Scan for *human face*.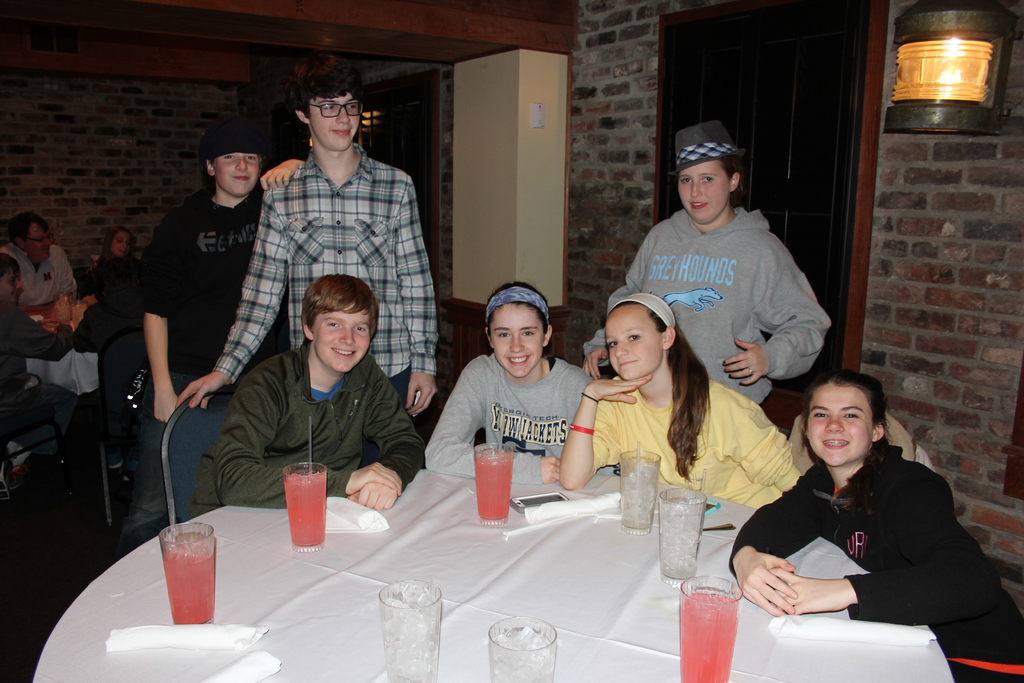
Scan result: bbox=(494, 304, 547, 375).
